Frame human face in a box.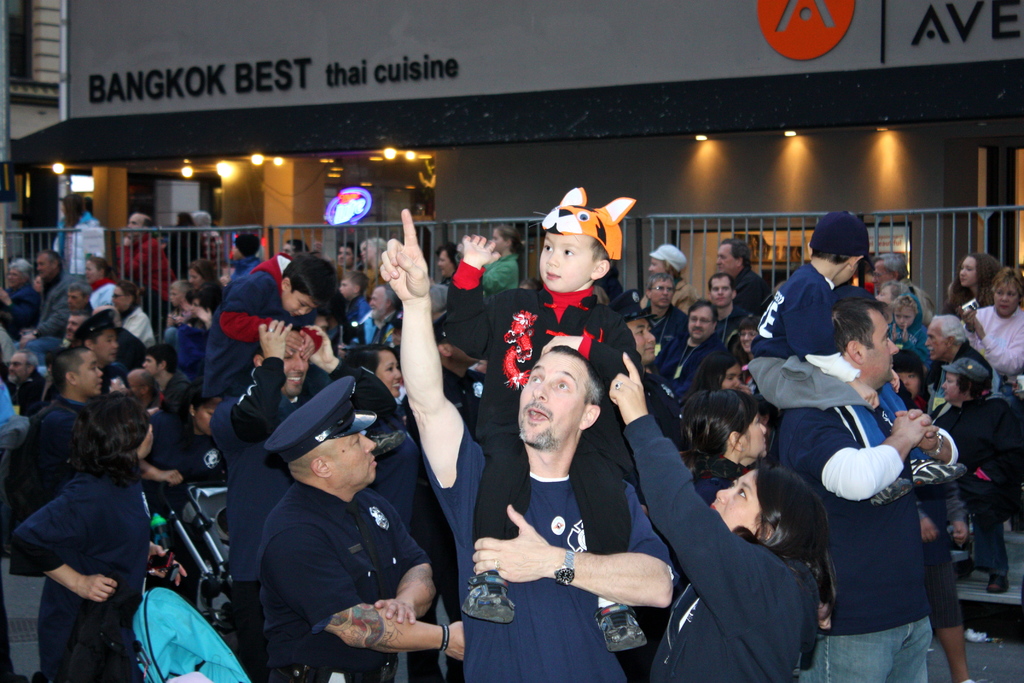
select_region(142, 356, 159, 377).
